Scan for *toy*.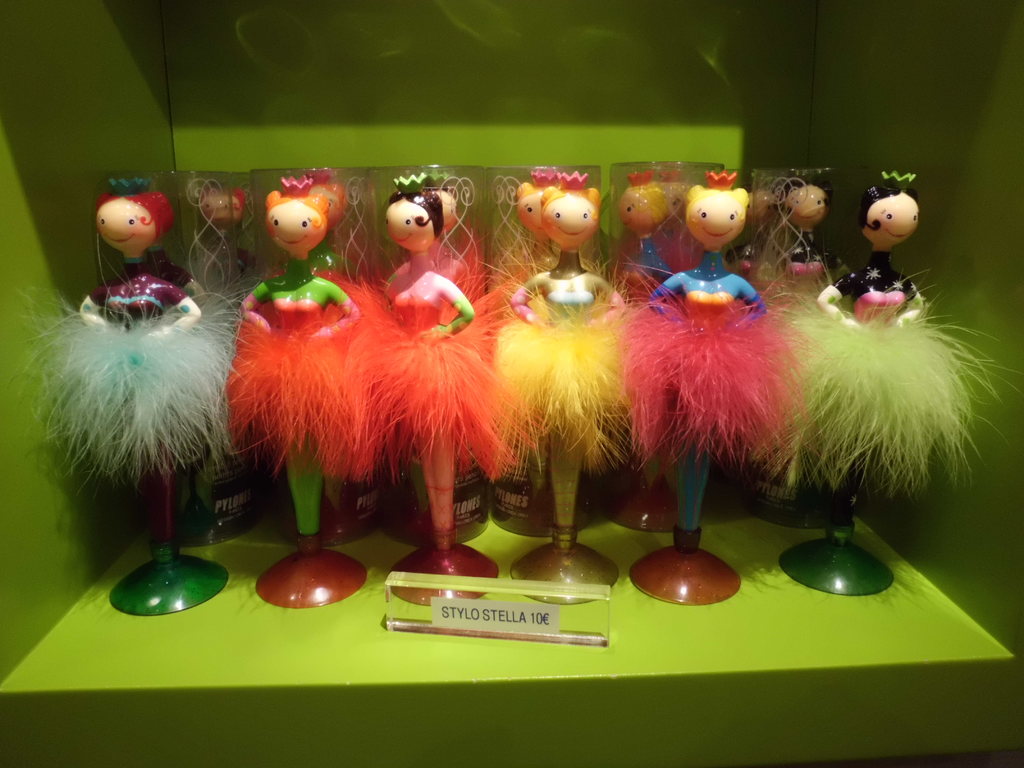
Scan result: (x1=513, y1=167, x2=552, y2=285).
